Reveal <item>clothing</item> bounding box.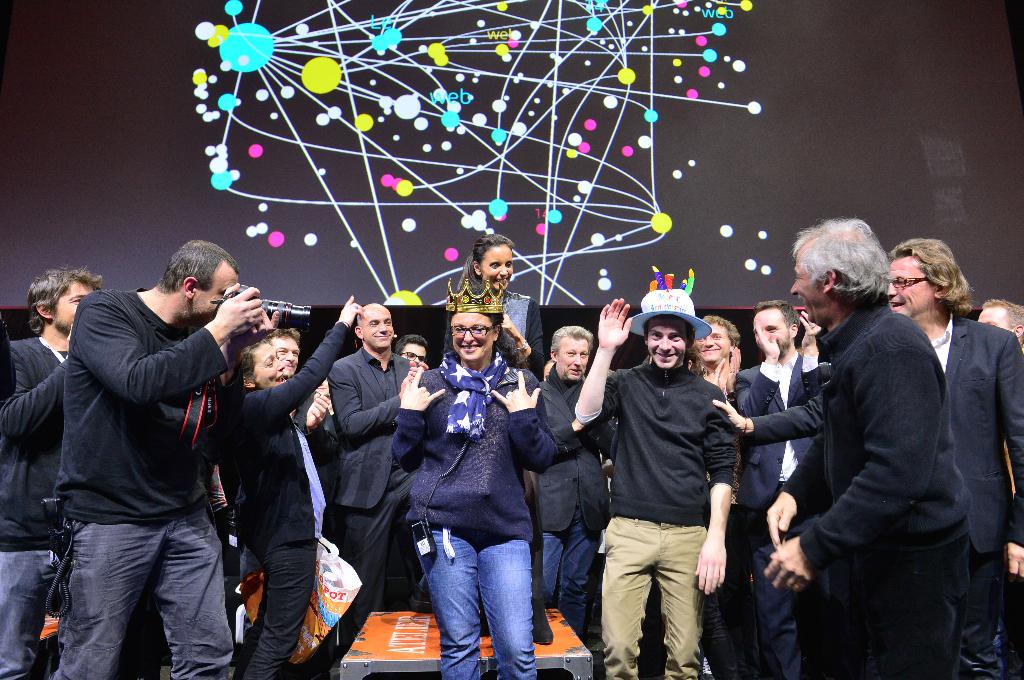
Revealed: <bbox>519, 366, 619, 645</bbox>.
